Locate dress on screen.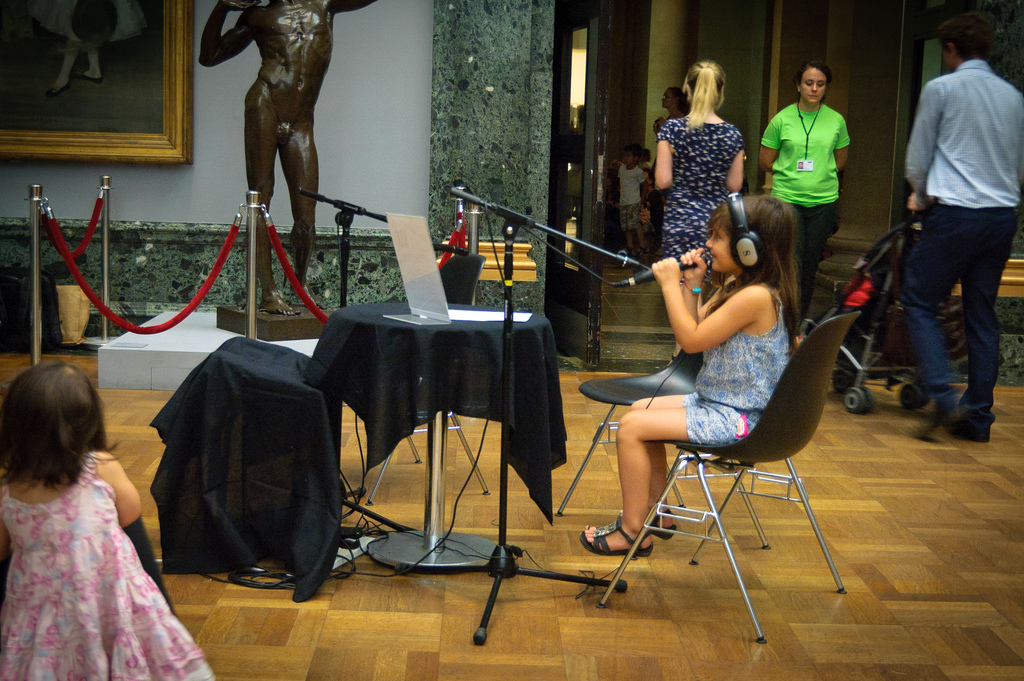
On screen at 0 450 214 680.
